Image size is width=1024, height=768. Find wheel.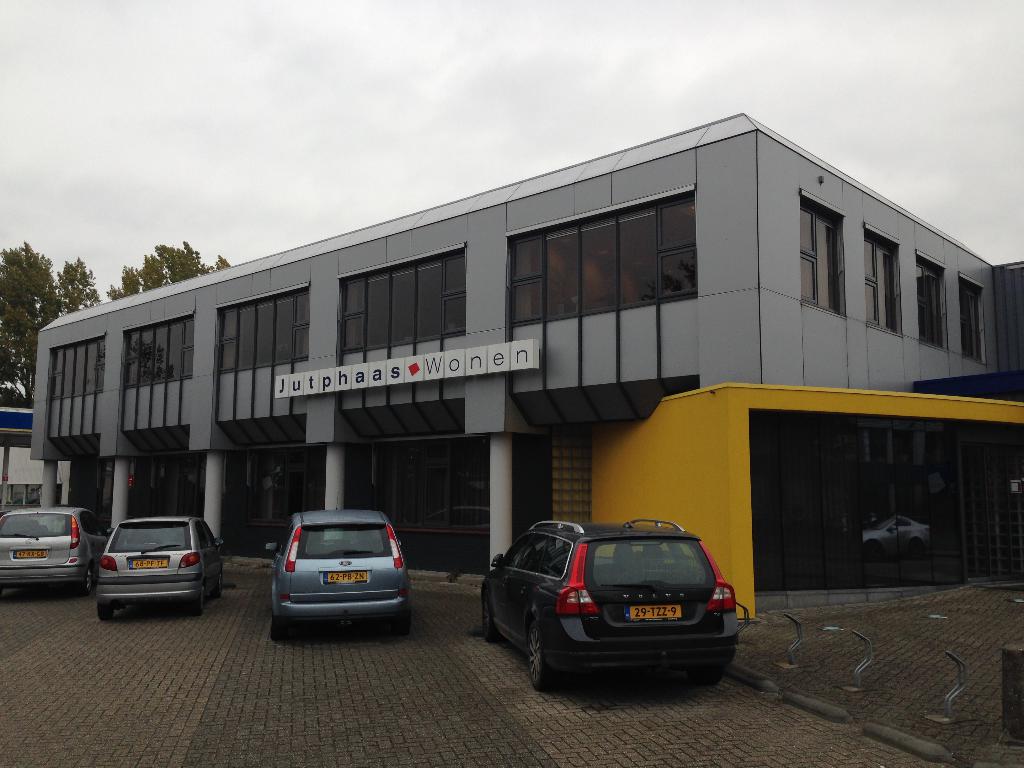
(97,601,115,621).
